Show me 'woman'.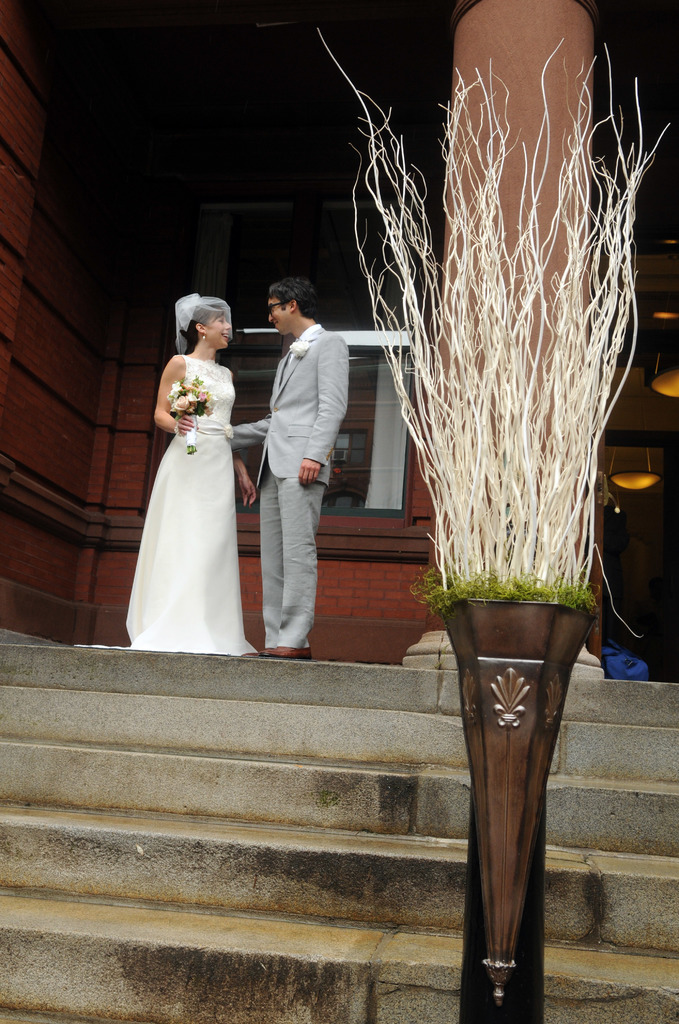
'woman' is here: (77, 293, 273, 663).
